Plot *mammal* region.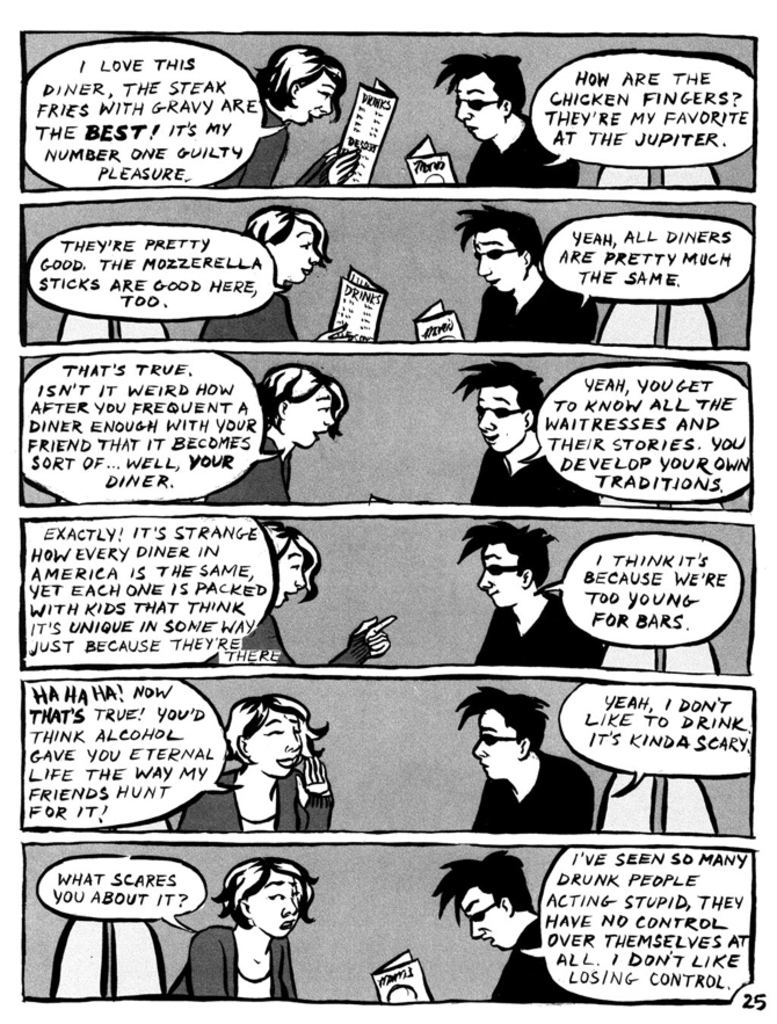
Plotted at pyautogui.locateOnScreen(455, 521, 605, 669).
